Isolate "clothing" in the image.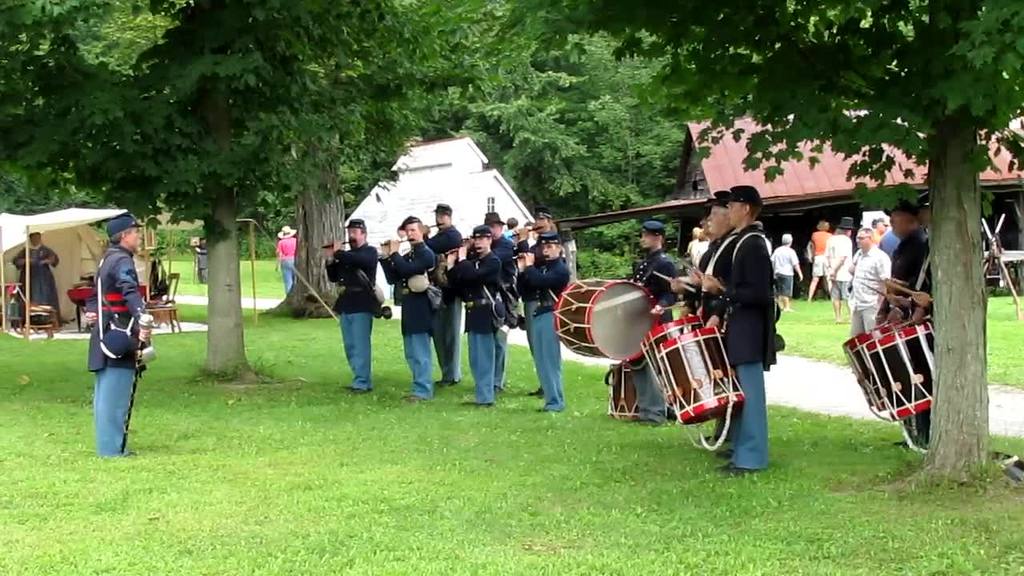
Isolated region: 910, 235, 929, 302.
